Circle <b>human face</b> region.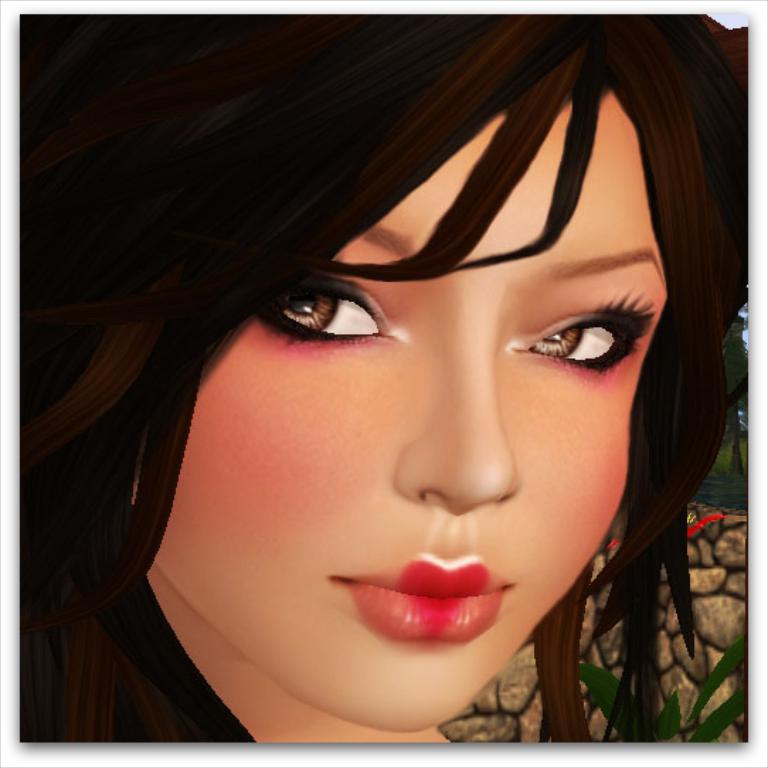
Region: 149:94:670:728.
